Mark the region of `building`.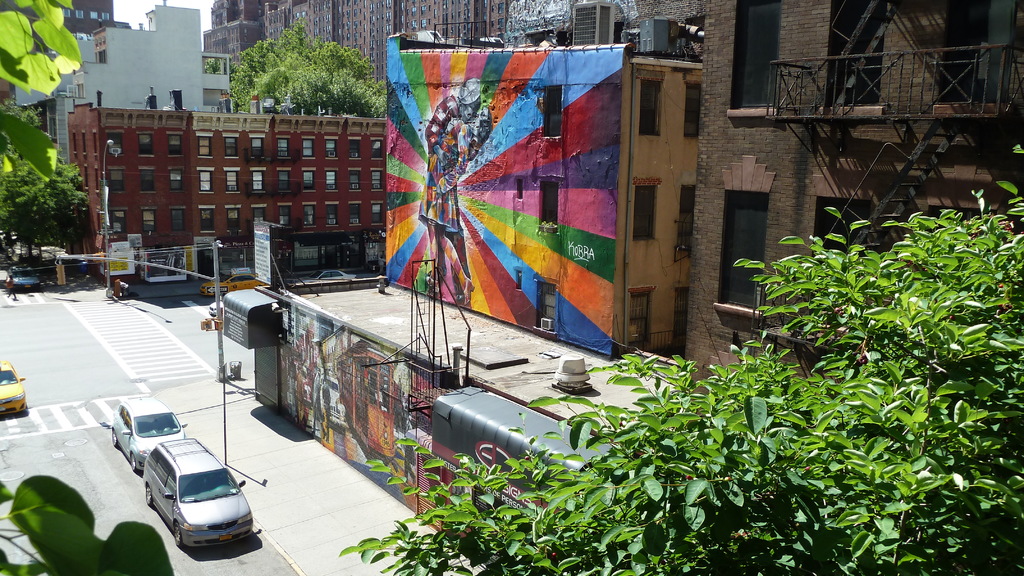
Region: detection(206, 0, 517, 81).
